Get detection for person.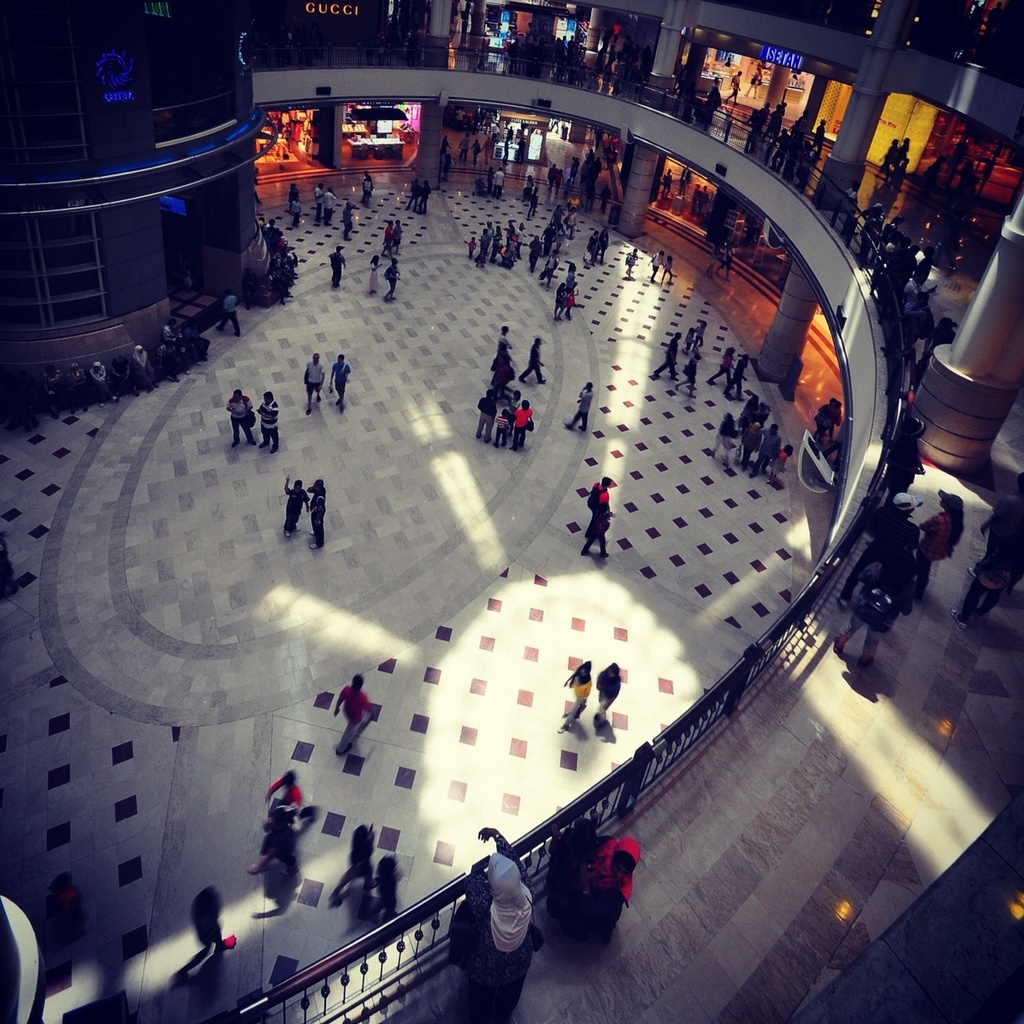
Detection: bbox=[336, 674, 374, 754].
